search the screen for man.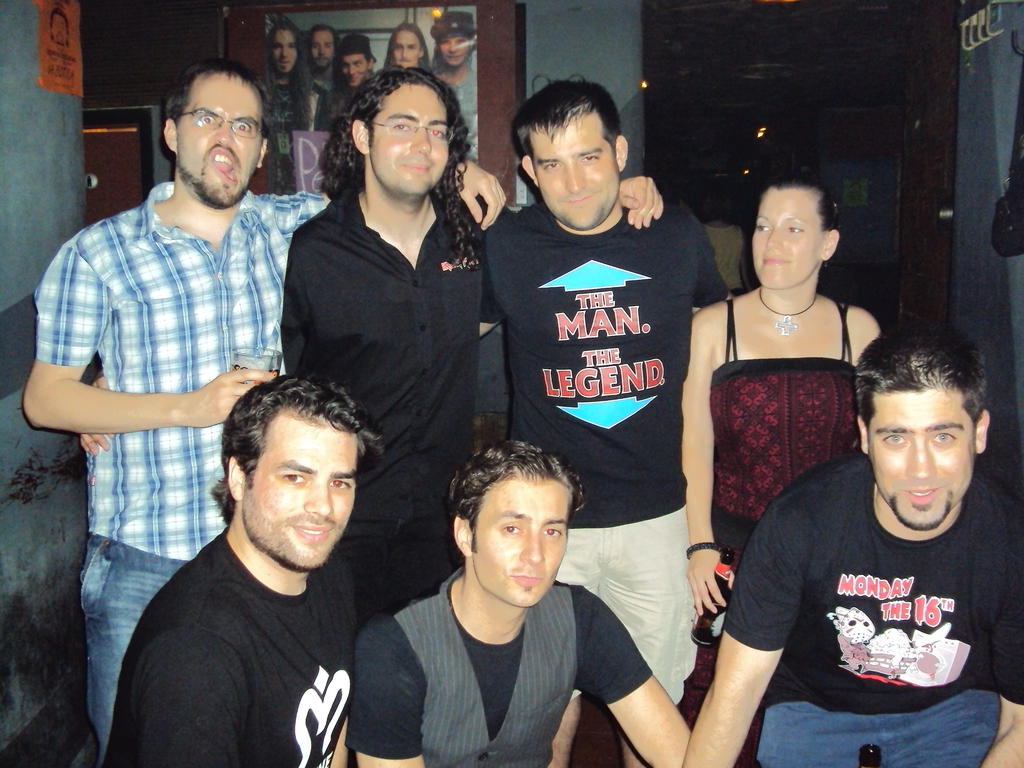
Found at <box>264,20,330,195</box>.
